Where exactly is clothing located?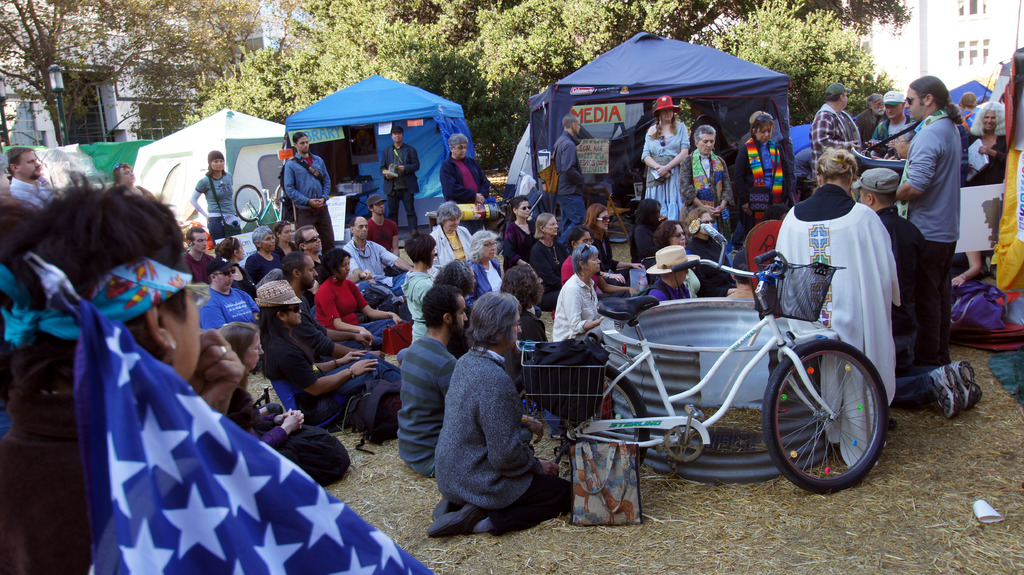
Its bounding box is Rect(401, 268, 435, 340).
